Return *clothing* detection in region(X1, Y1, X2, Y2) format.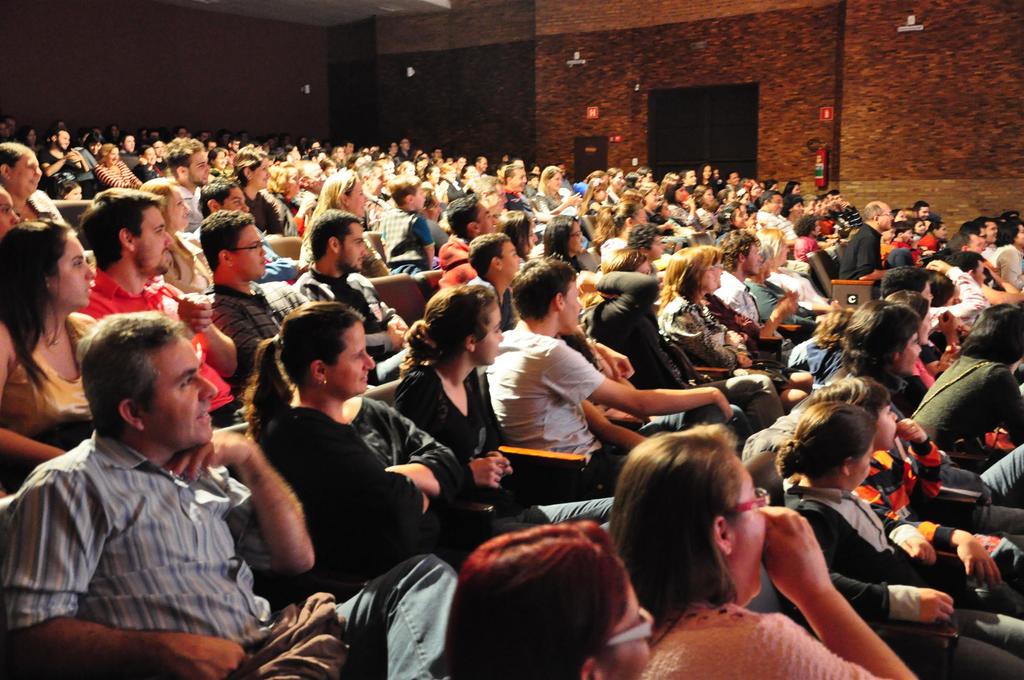
region(394, 355, 538, 486).
